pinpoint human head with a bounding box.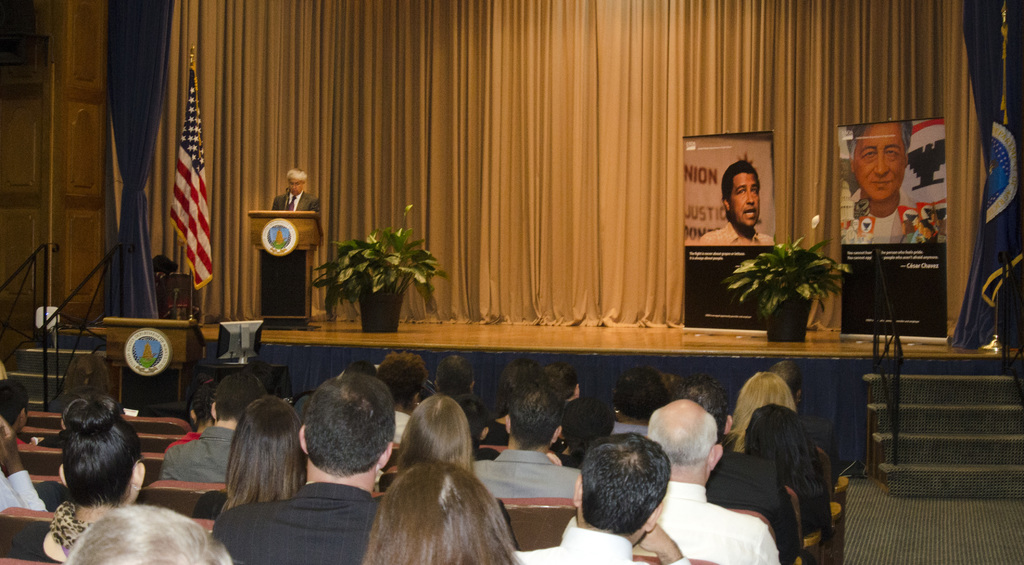
576/438/682/534.
